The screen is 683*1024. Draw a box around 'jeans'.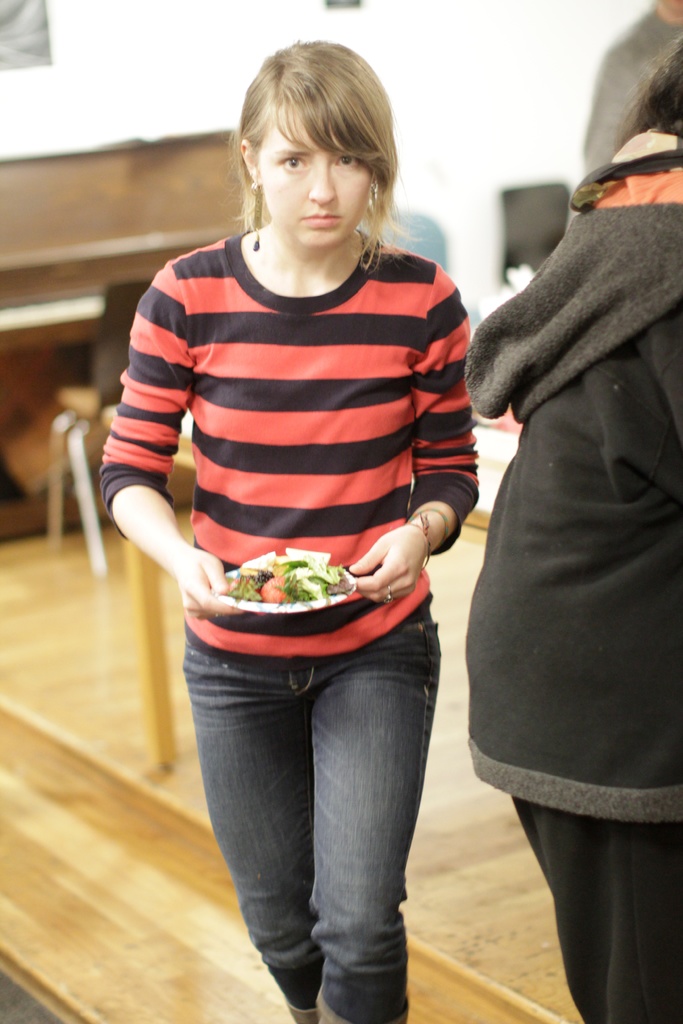
163/609/454/1017.
